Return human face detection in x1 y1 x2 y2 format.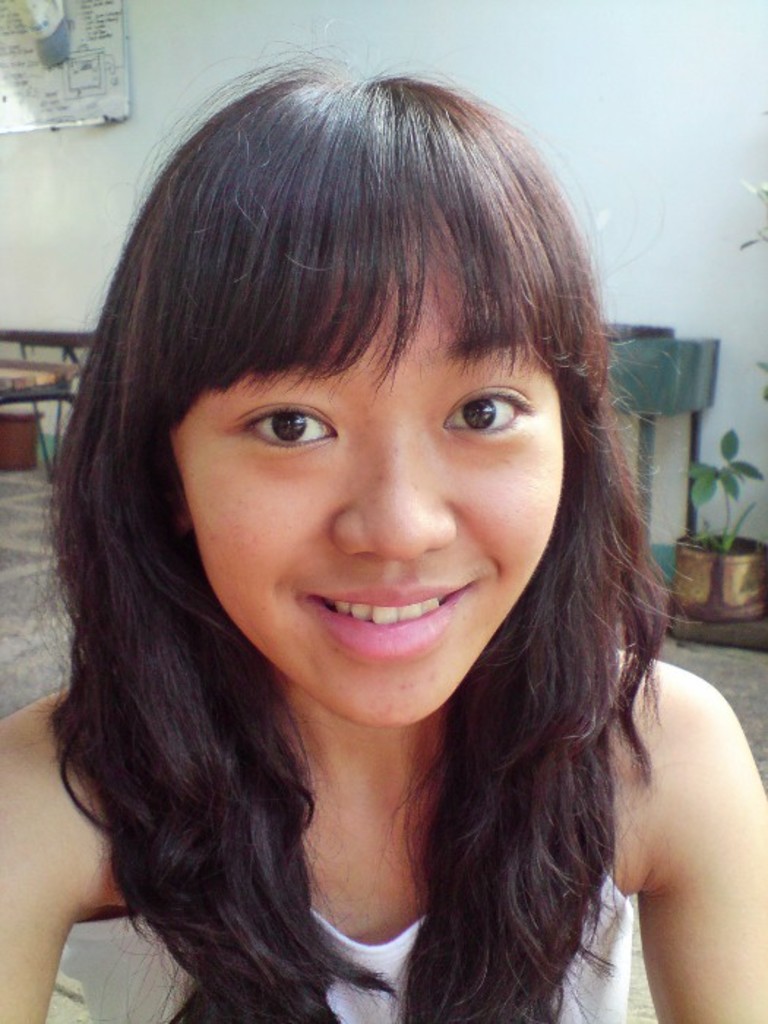
164 176 562 721.
